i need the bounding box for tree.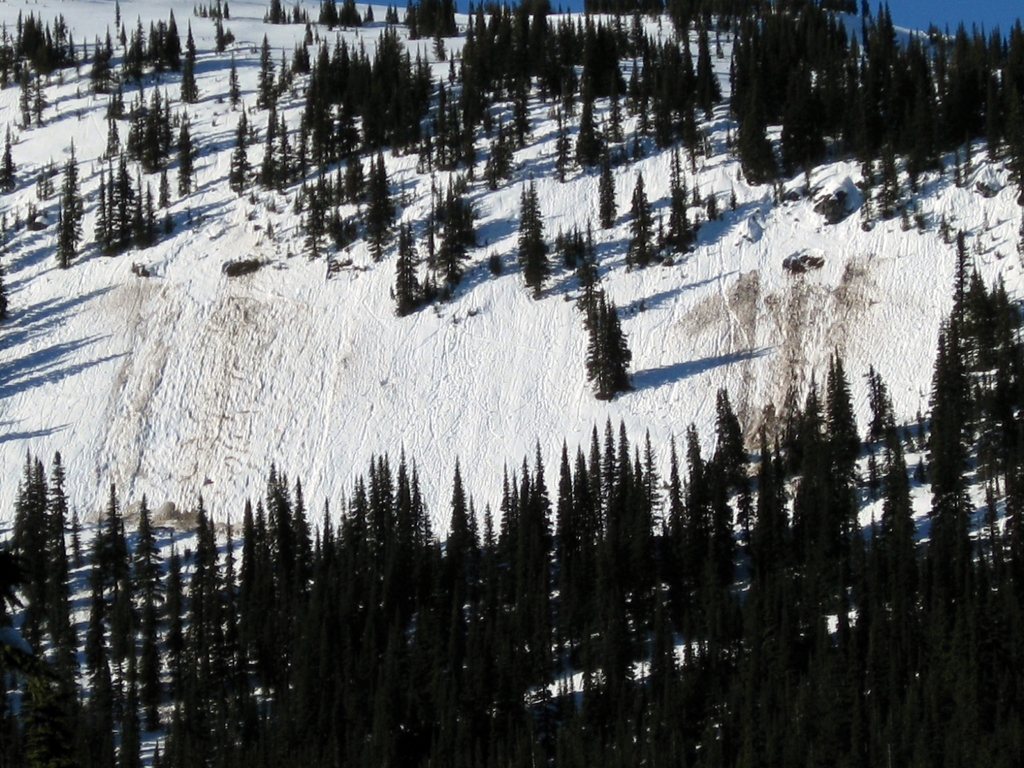
Here it is: bbox=[387, 222, 422, 315].
